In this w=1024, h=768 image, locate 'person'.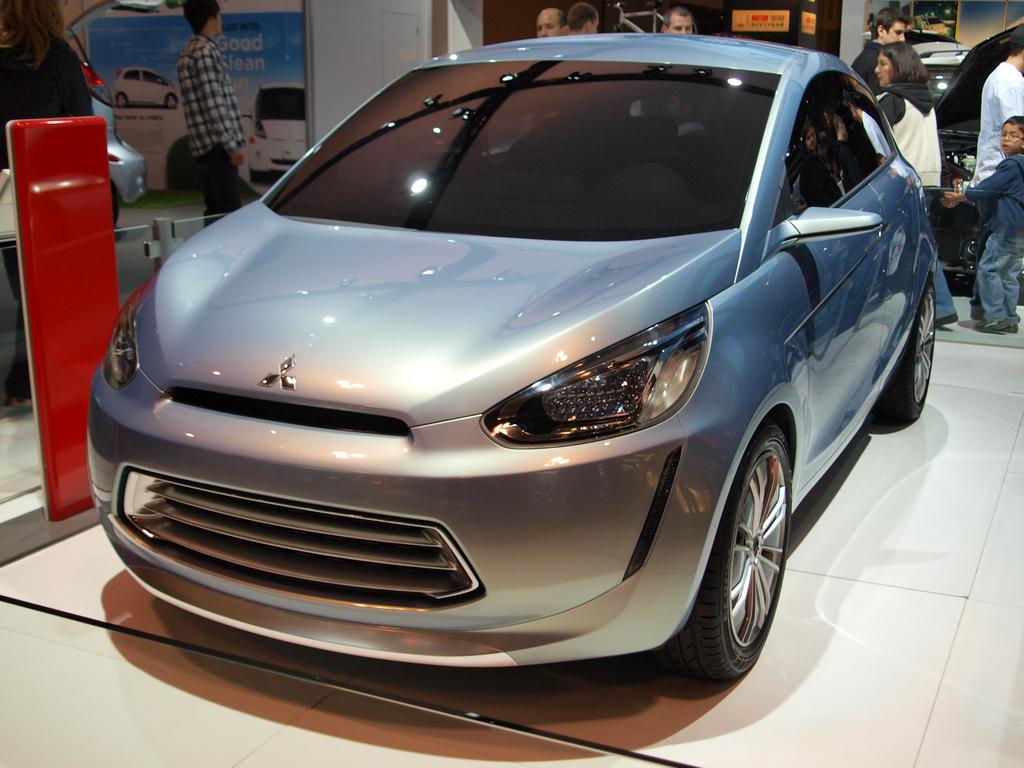
Bounding box: 940,114,1023,336.
